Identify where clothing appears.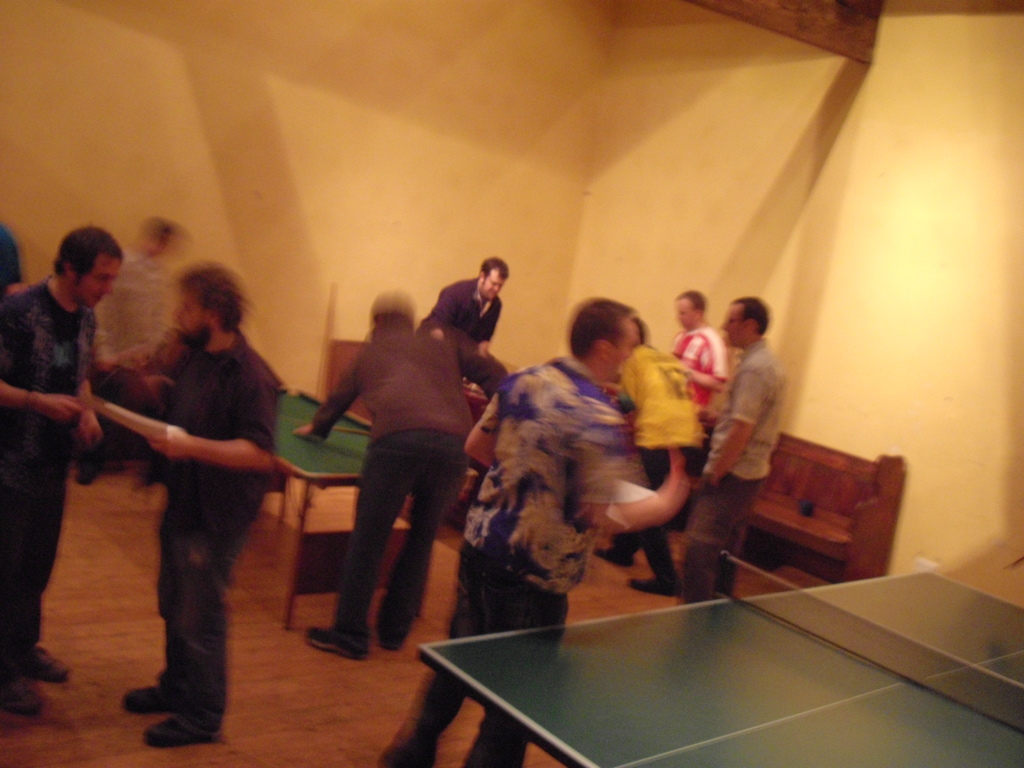
Appears at left=149, top=328, right=280, bottom=730.
